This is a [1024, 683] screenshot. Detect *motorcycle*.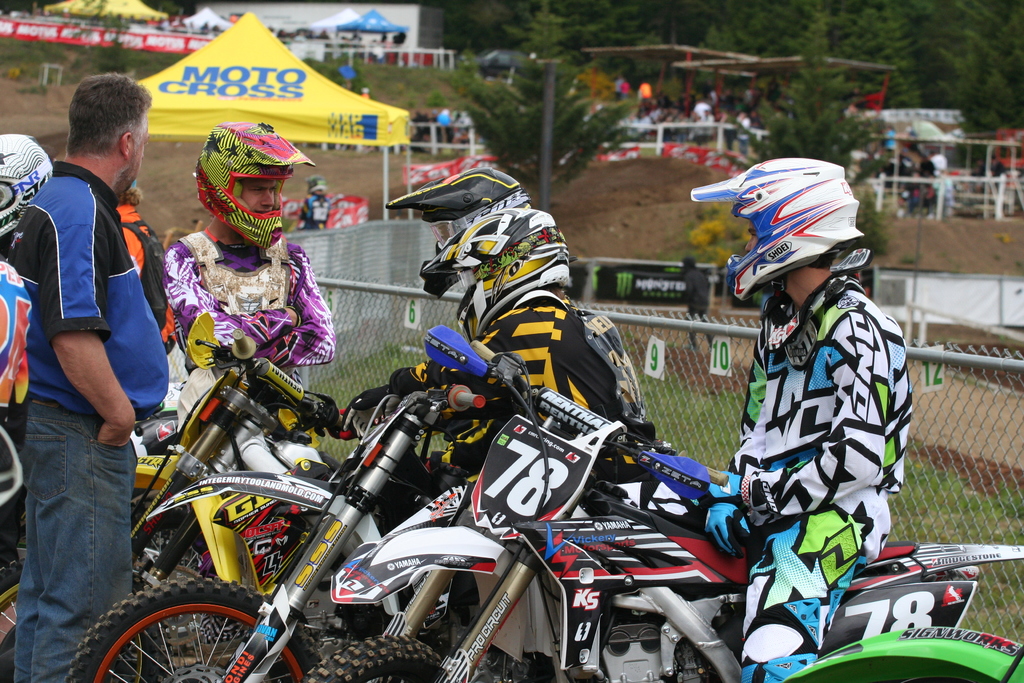
select_region(65, 357, 556, 682).
